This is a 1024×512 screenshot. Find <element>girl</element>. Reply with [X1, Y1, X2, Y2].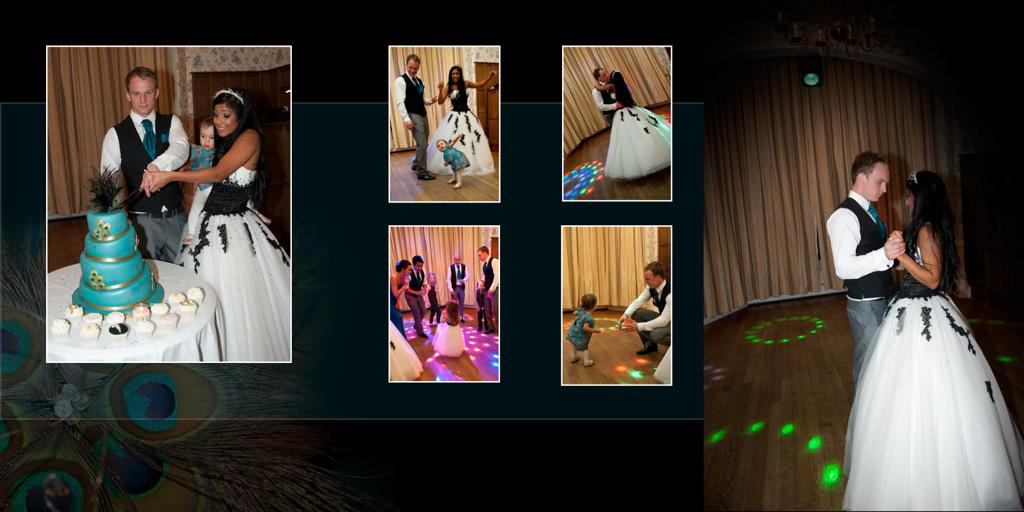
[183, 123, 218, 247].
